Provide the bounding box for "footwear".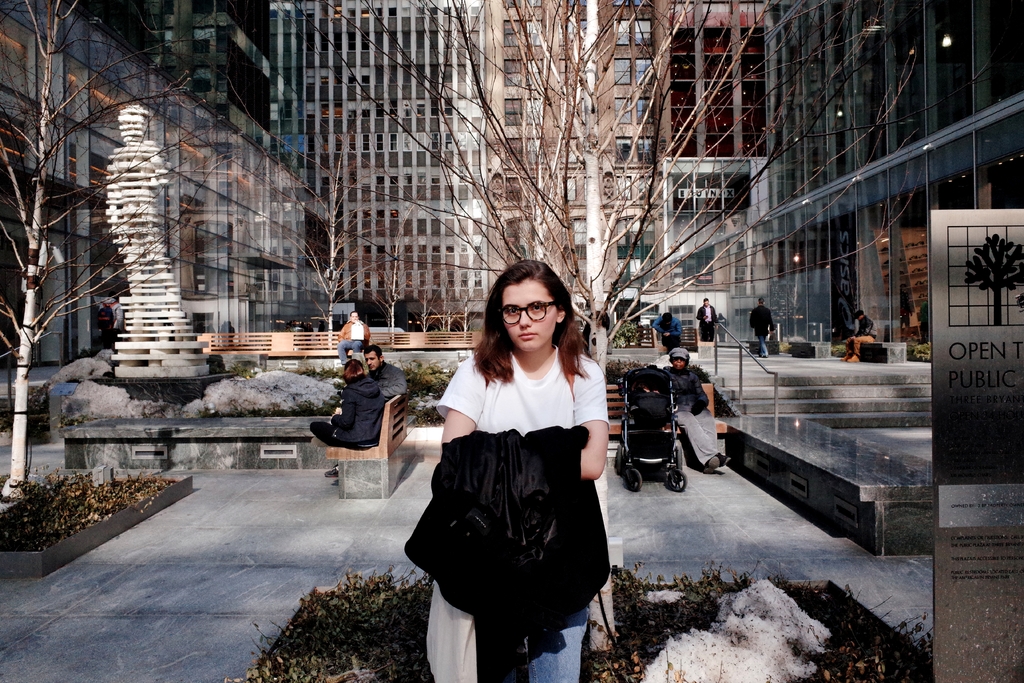
851:354:859:361.
